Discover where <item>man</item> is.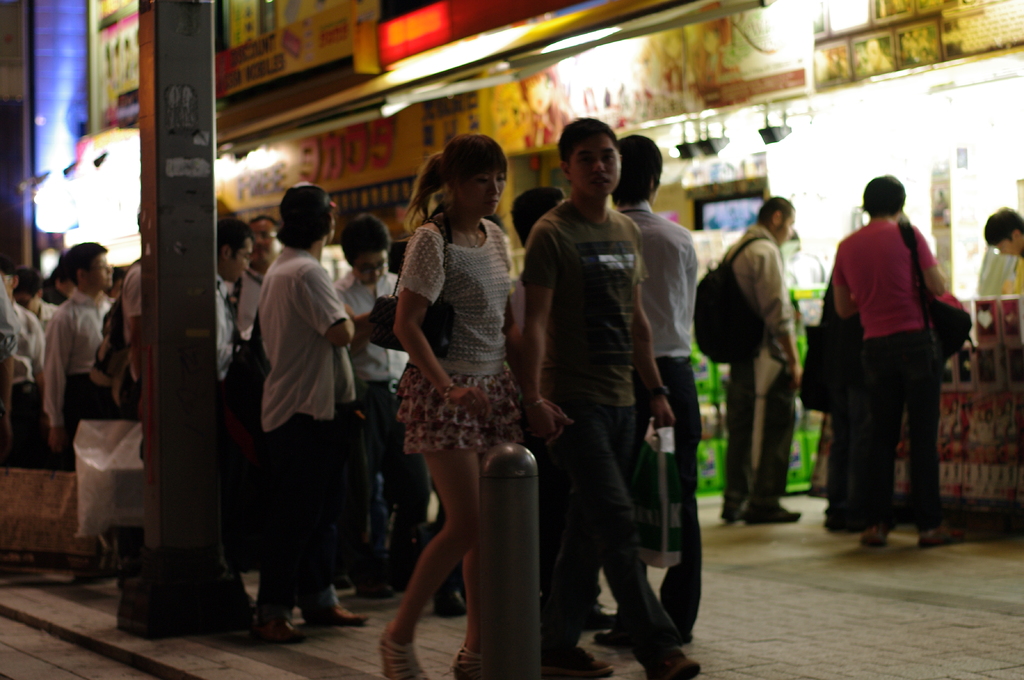
Discovered at l=0, t=258, r=42, b=377.
